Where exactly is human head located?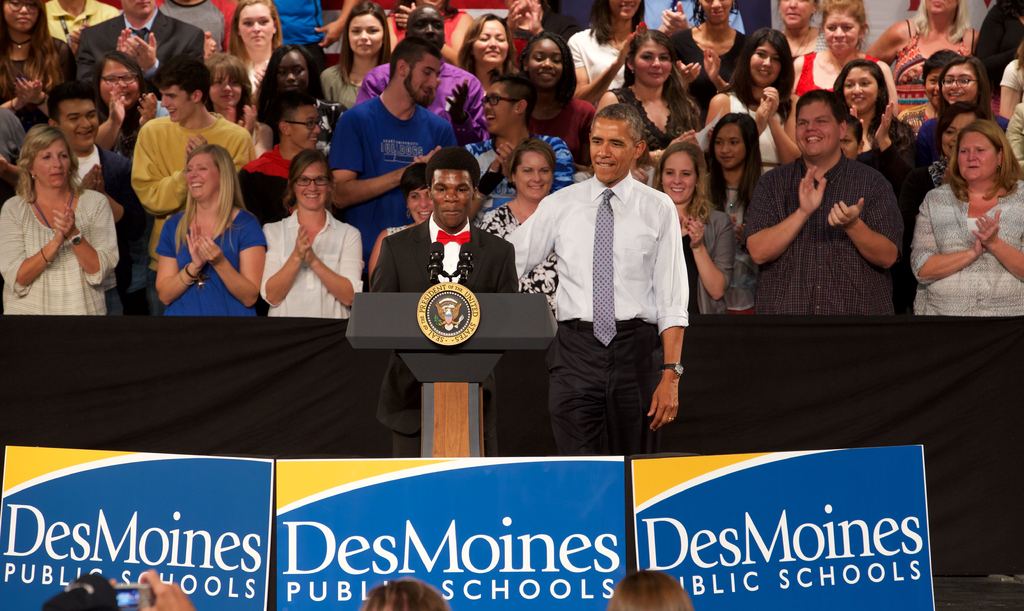
Its bounding box is detection(389, 37, 443, 108).
